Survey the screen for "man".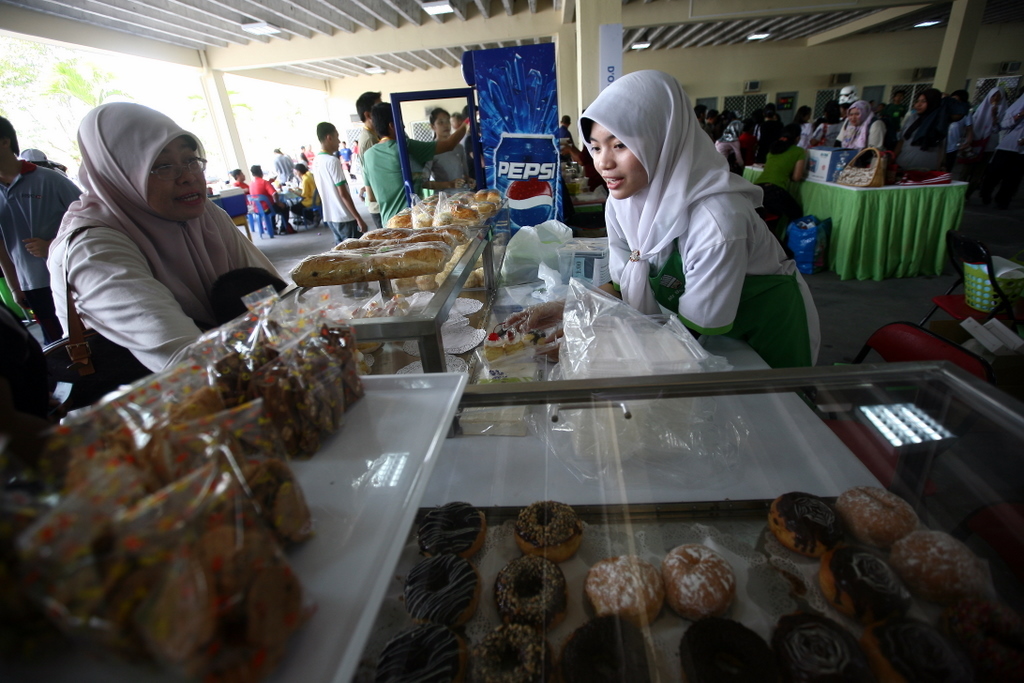
Survey found: 231,166,249,205.
